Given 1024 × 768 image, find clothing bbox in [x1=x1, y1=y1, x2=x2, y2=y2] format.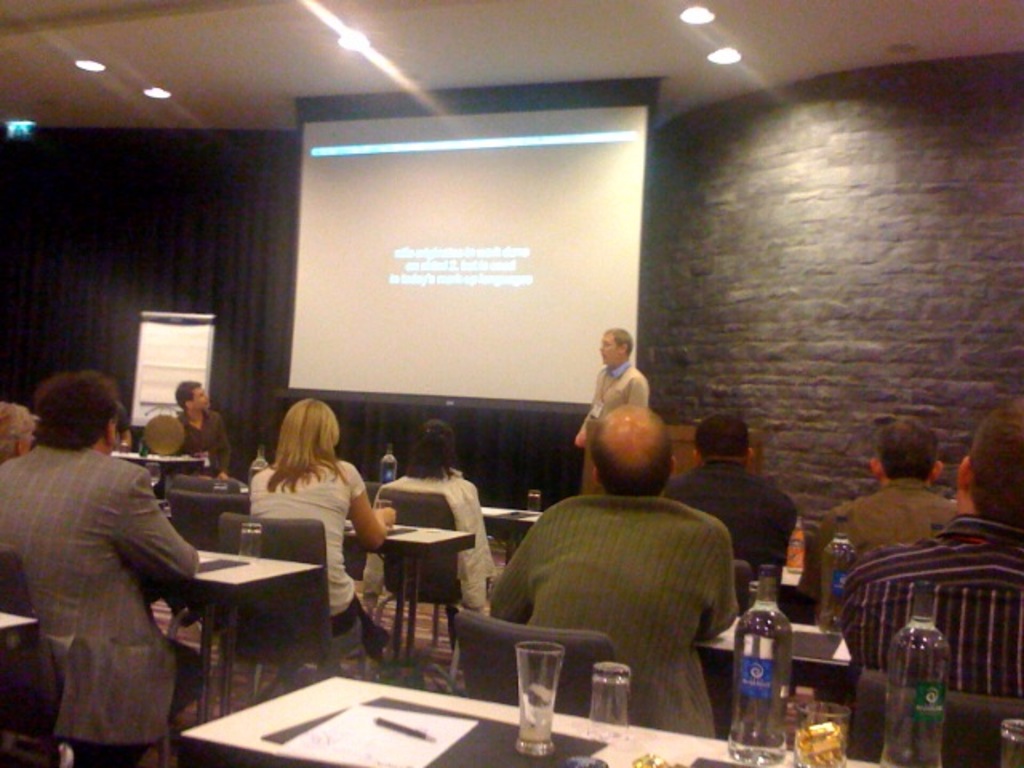
[x1=842, y1=528, x2=1022, y2=706].
